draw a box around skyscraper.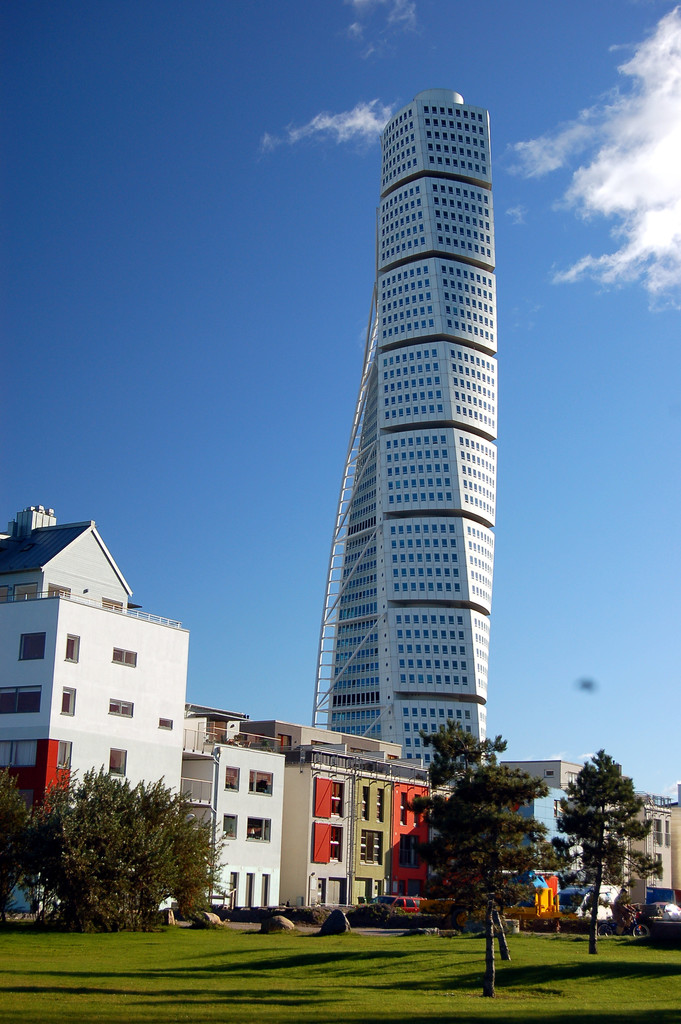
l=313, t=86, r=495, b=770.
